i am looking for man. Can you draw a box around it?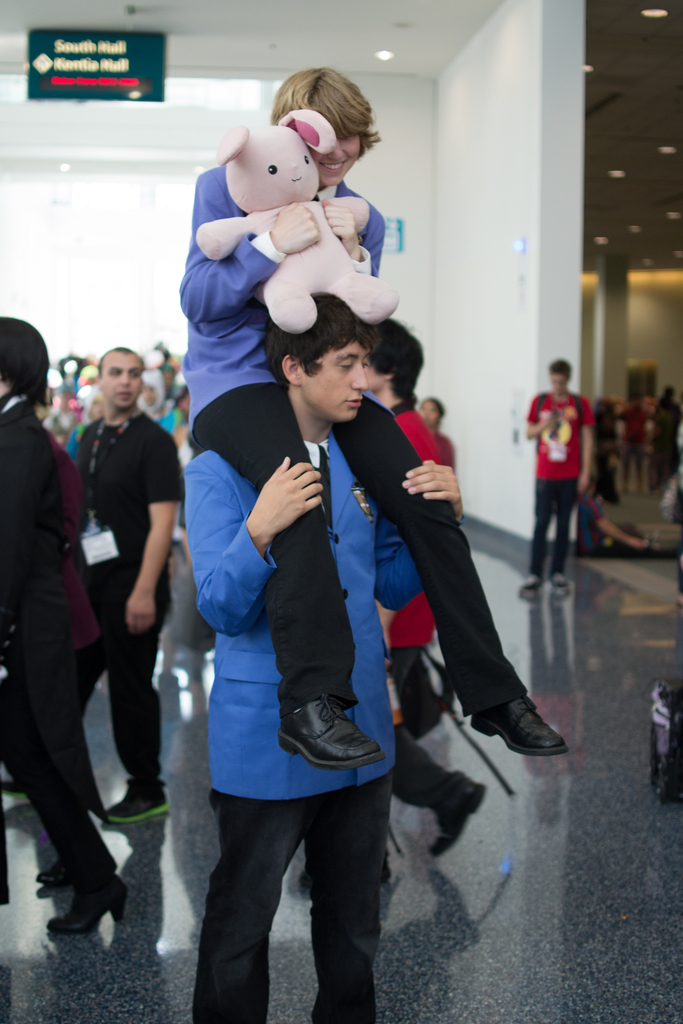
Sure, the bounding box is detection(85, 344, 200, 822).
